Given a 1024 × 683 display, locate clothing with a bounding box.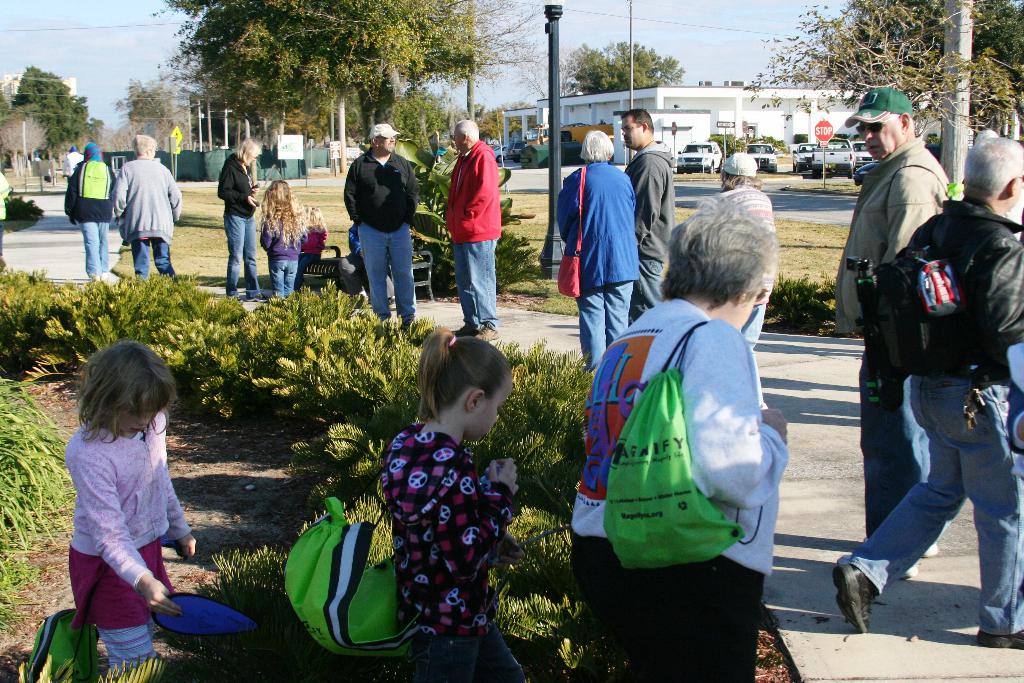
Located: bbox(214, 157, 261, 296).
